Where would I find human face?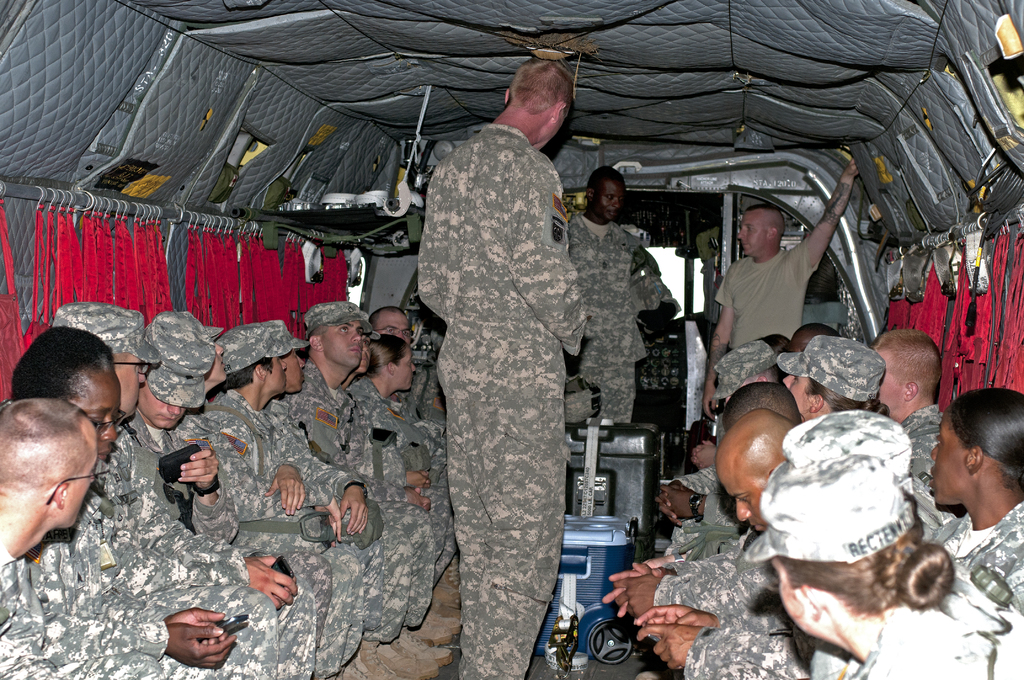
At 140/385/186/430.
